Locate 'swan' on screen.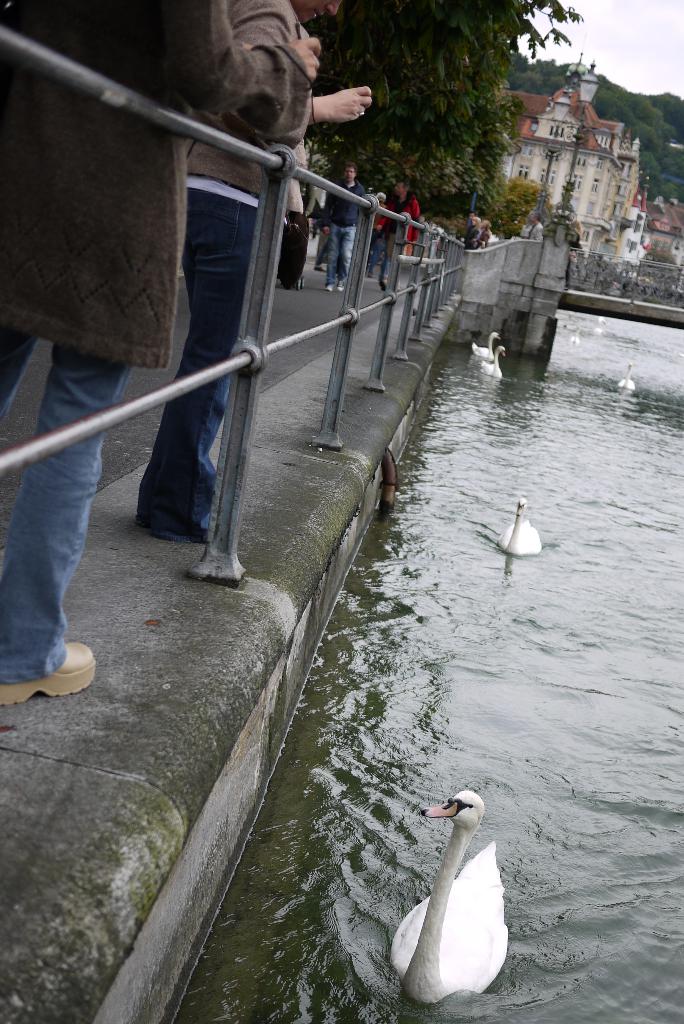
On screen at <box>569,330,583,348</box>.
